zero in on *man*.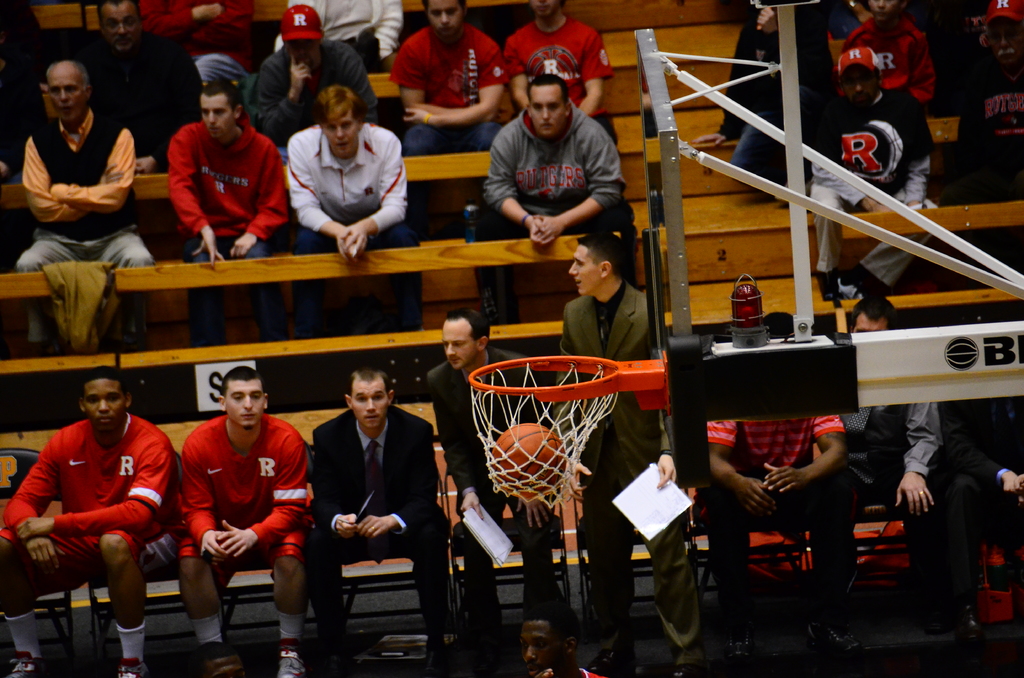
Zeroed in: detection(582, 234, 703, 677).
